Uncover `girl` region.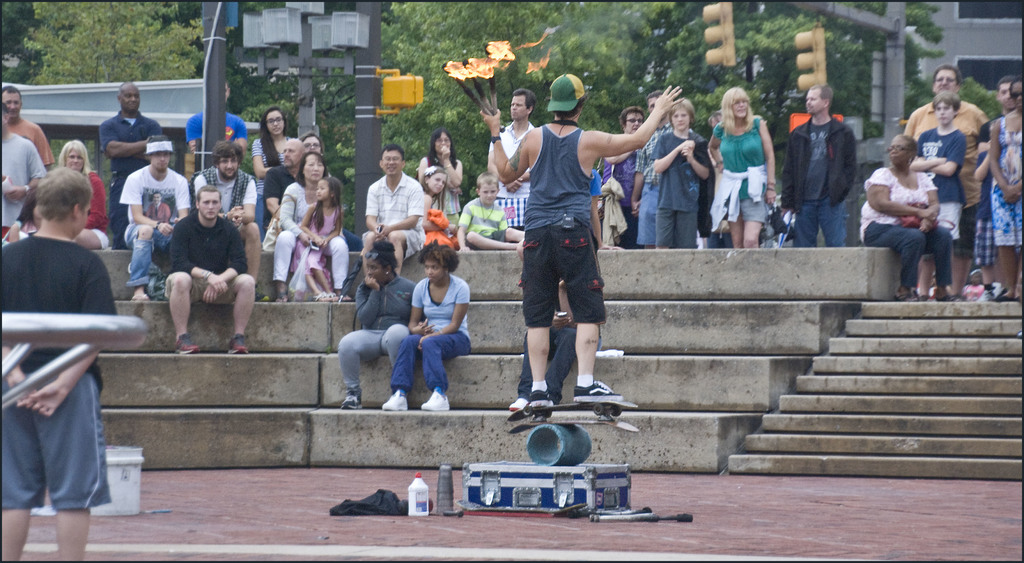
Uncovered: bbox=[248, 109, 291, 254].
